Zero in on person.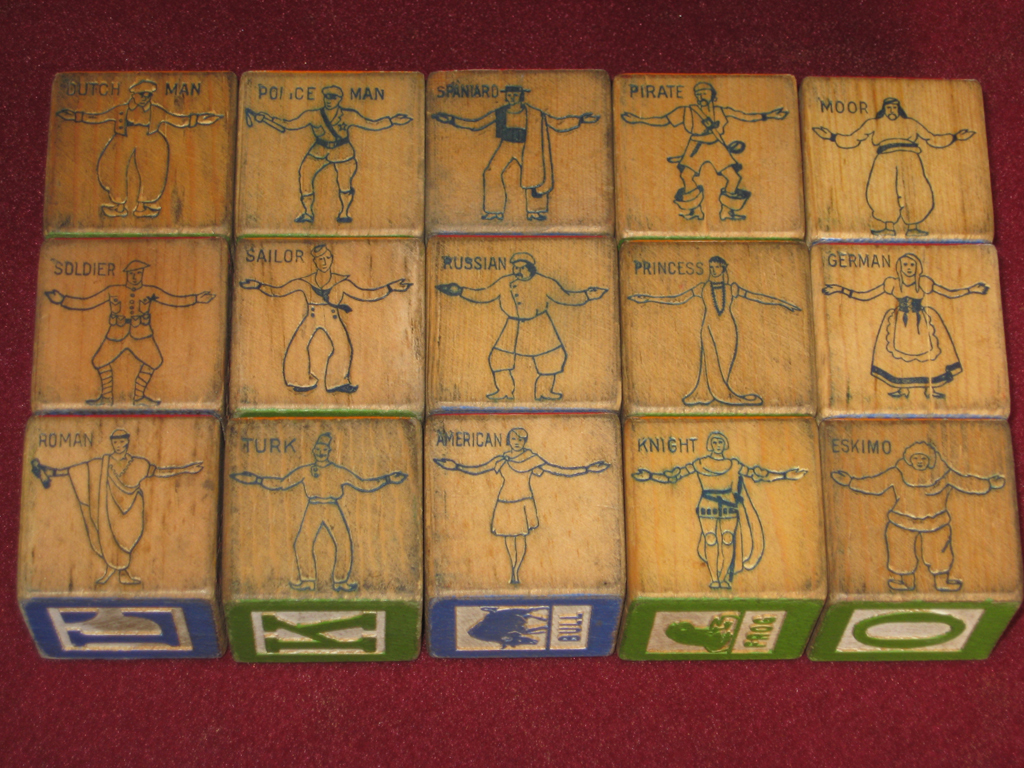
Zeroed in: [left=827, top=445, right=1005, bottom=589].
